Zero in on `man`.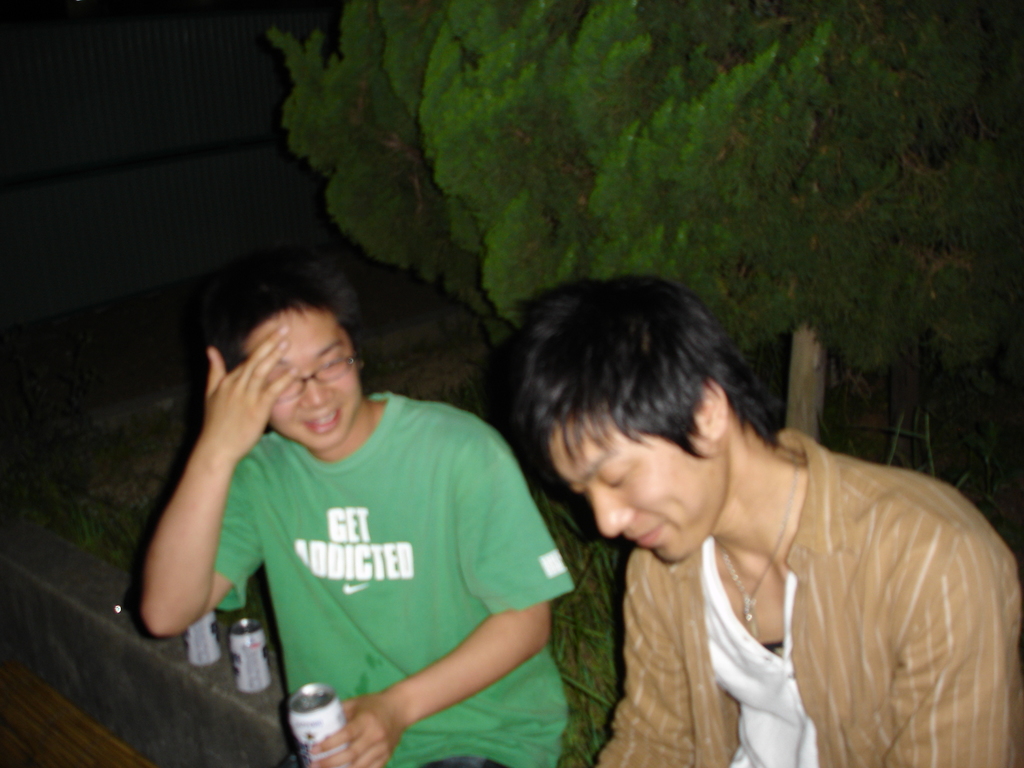
Zeroed in: [left=131, top=250, right=580, bottom=767].
